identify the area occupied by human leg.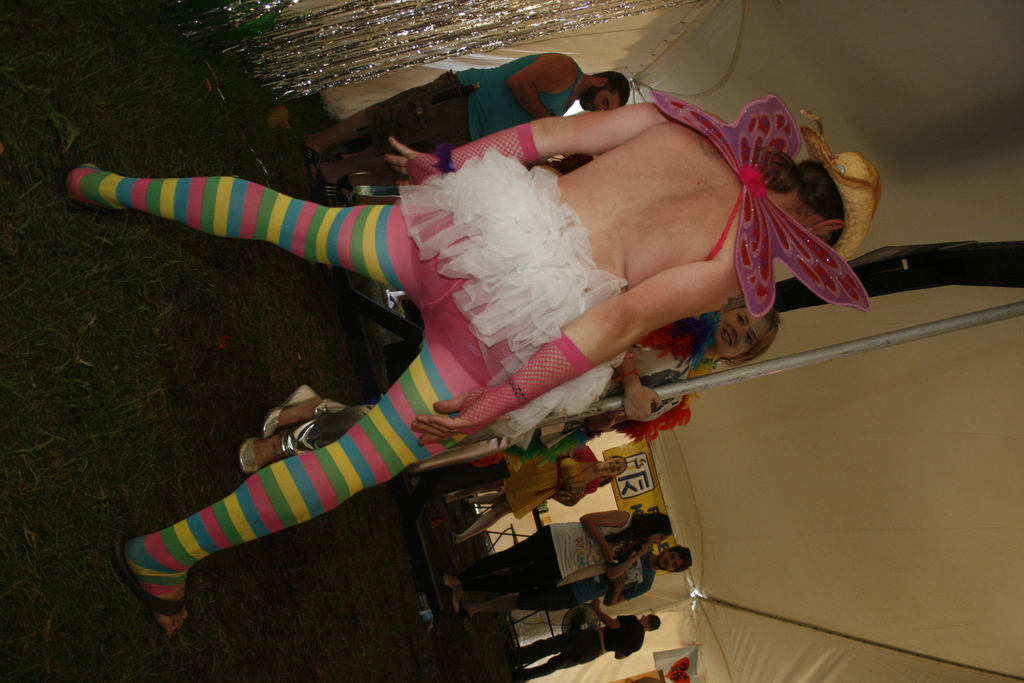
Area: box=[111, 333, 476, 630].
